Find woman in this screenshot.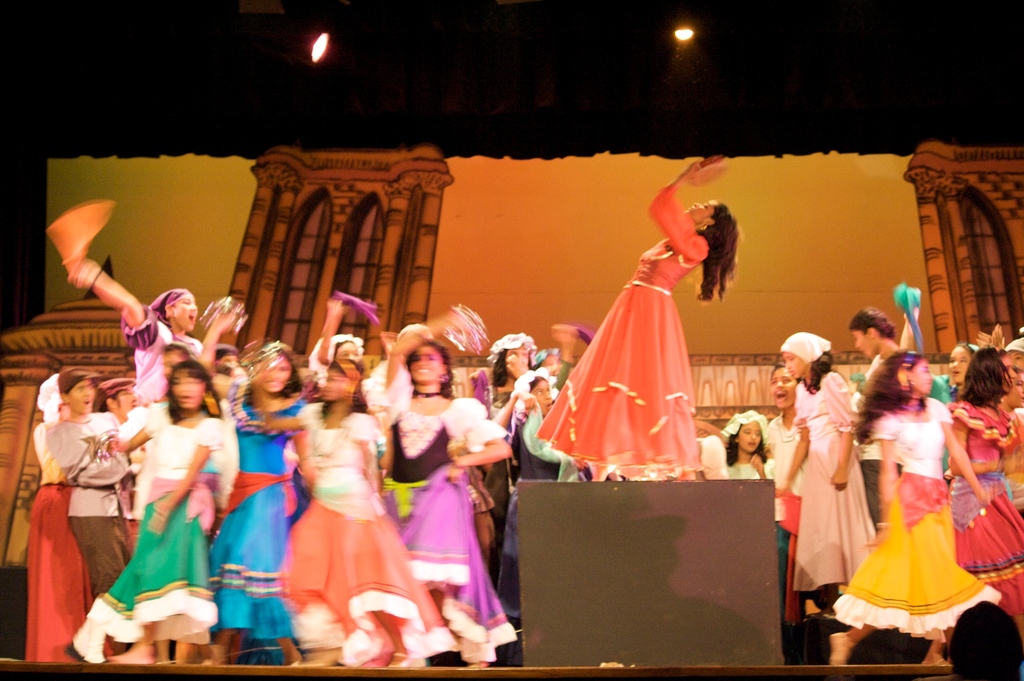
The bounding box for woman is box(381, 301, 517, 674).
